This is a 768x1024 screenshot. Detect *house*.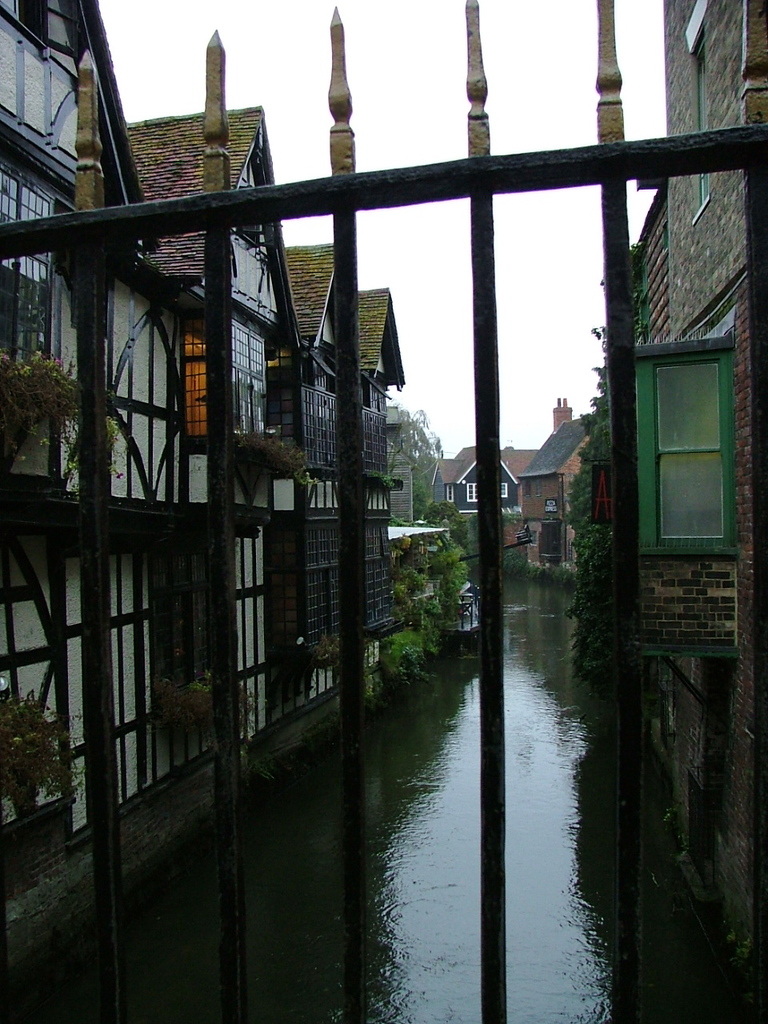
x1=276, y1=246, x2=343, y2=707.
